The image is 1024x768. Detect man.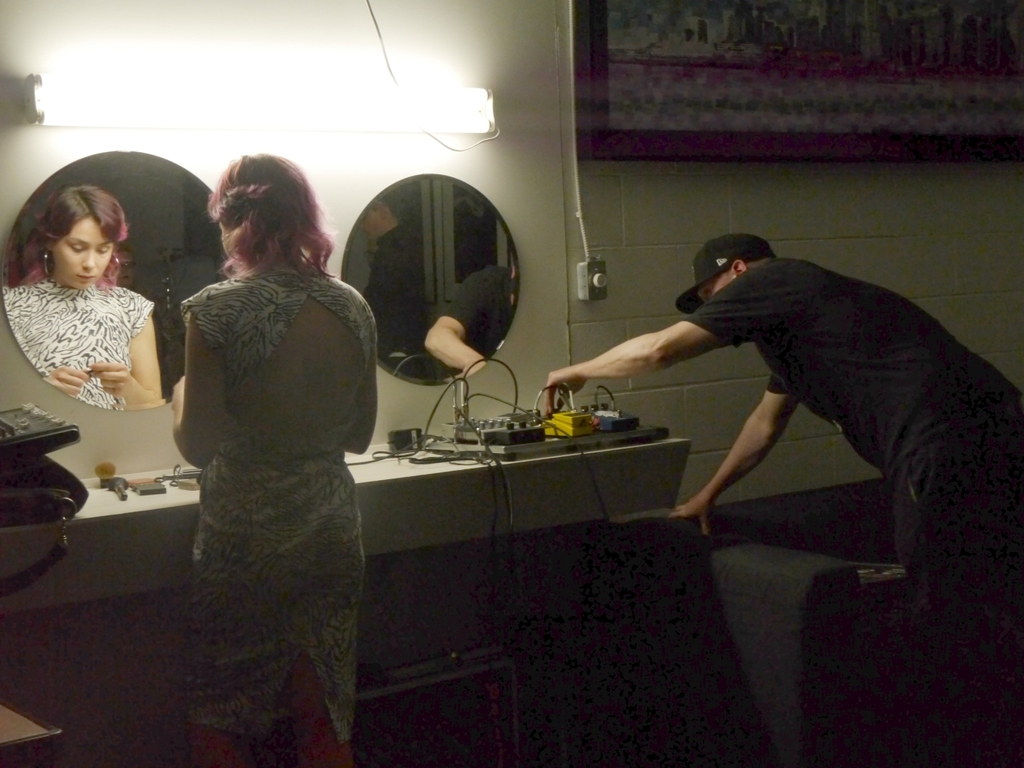
Detection: <bbox>546, 177, 993, 676</bbox>.
